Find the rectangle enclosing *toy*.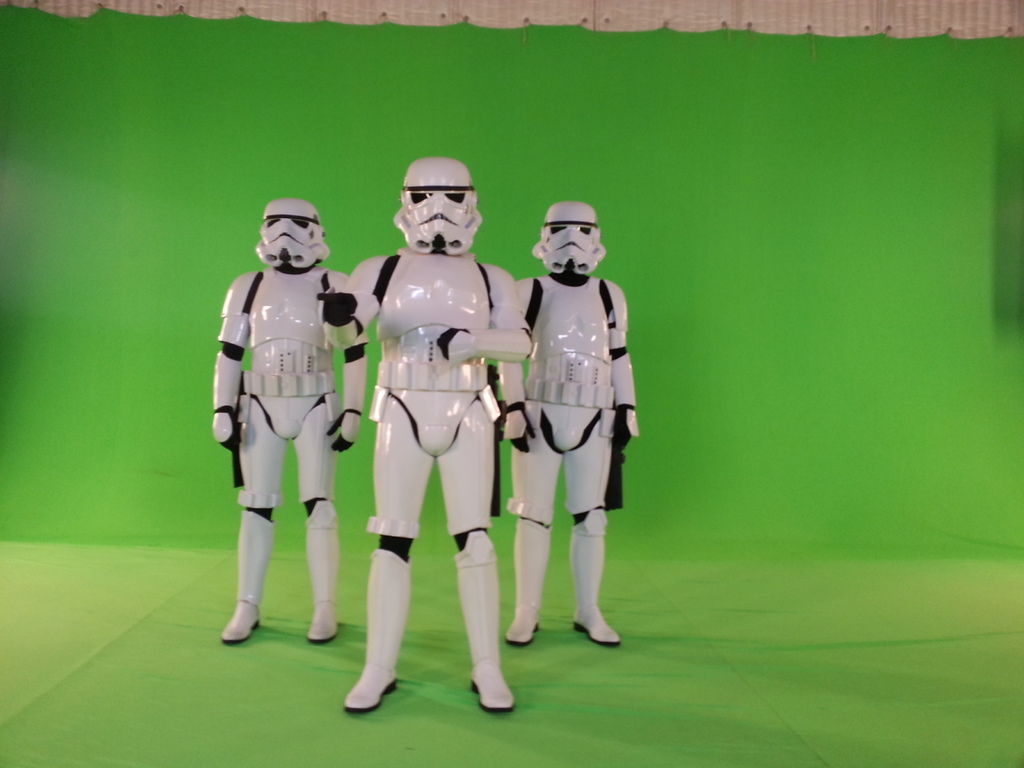
<box>212,191,368,671</box>.
